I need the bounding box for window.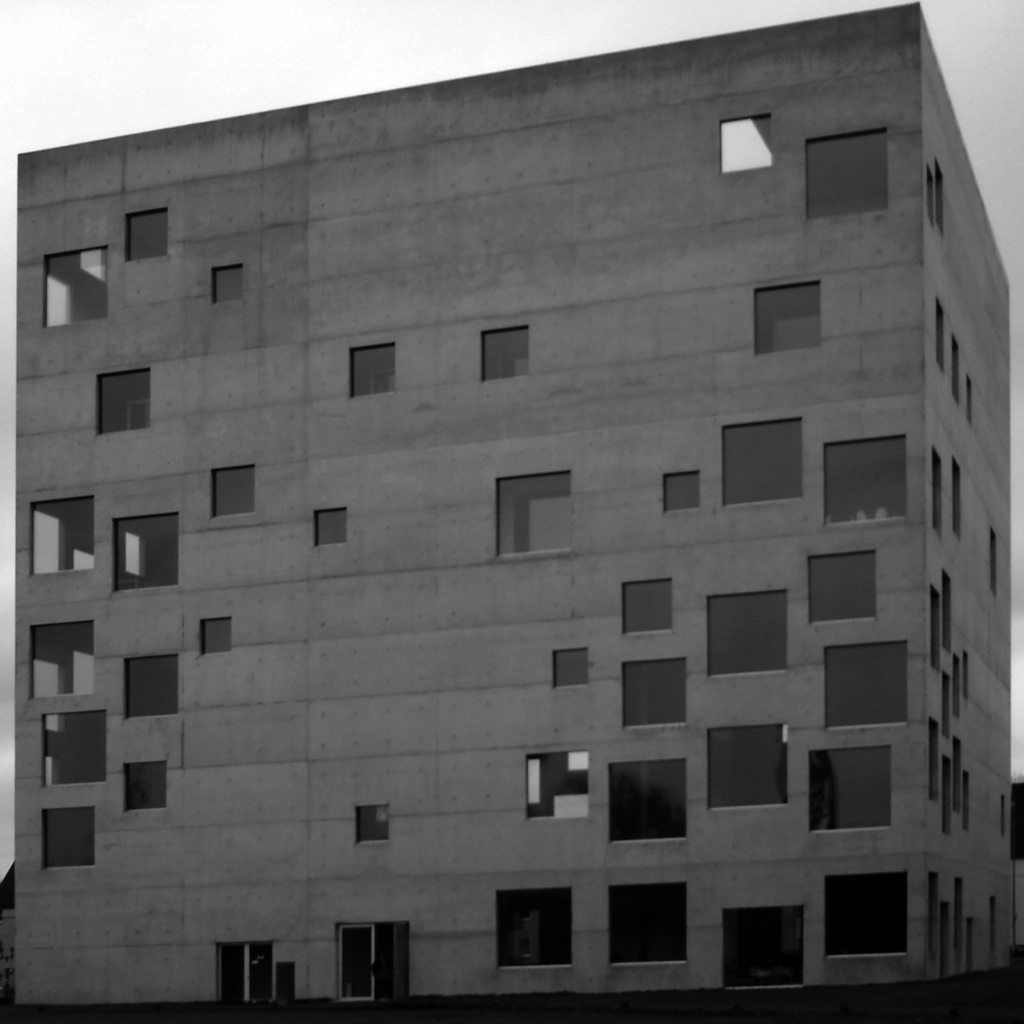
Here it is: box=[664, 470, 698, 509].
